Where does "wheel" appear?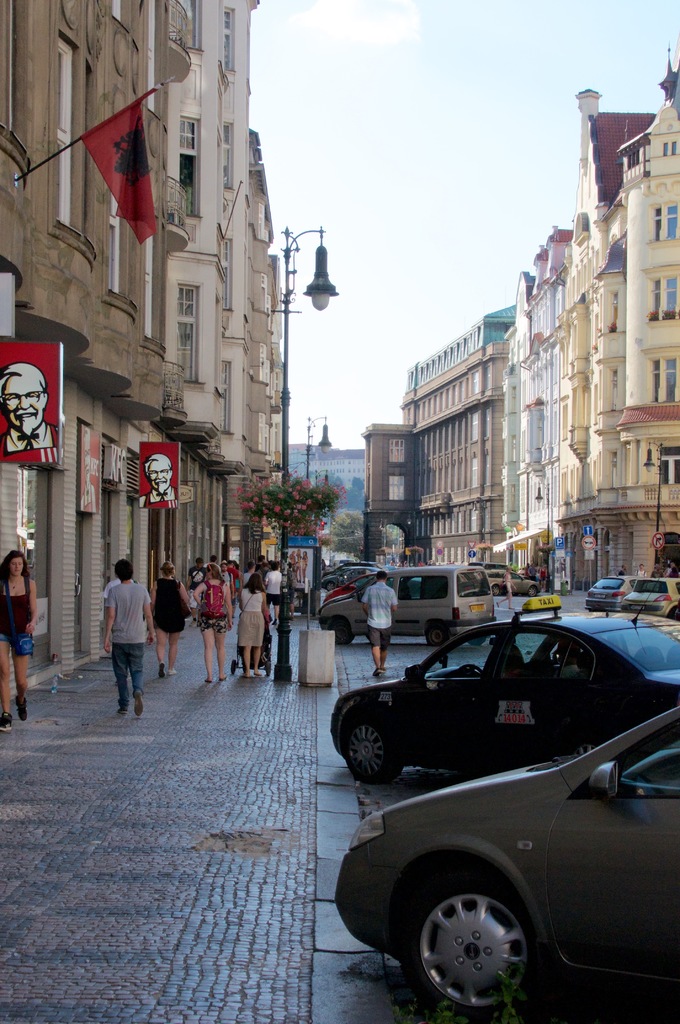
Appears at bbox=[427, 621, 446, 646].
